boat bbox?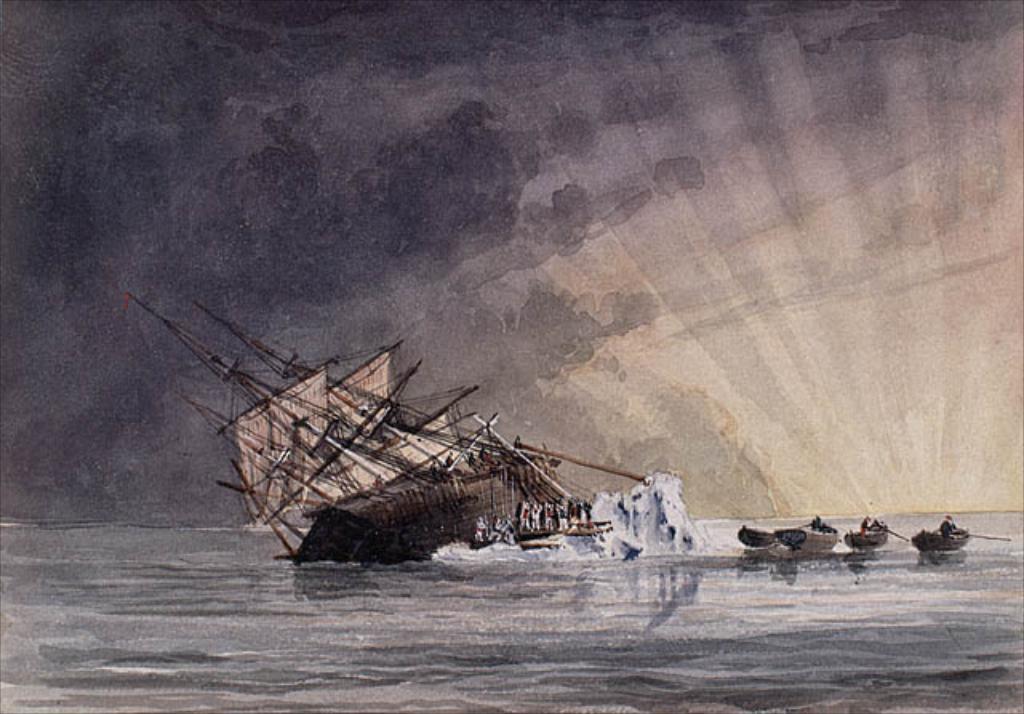
738, 520, 779, 549
